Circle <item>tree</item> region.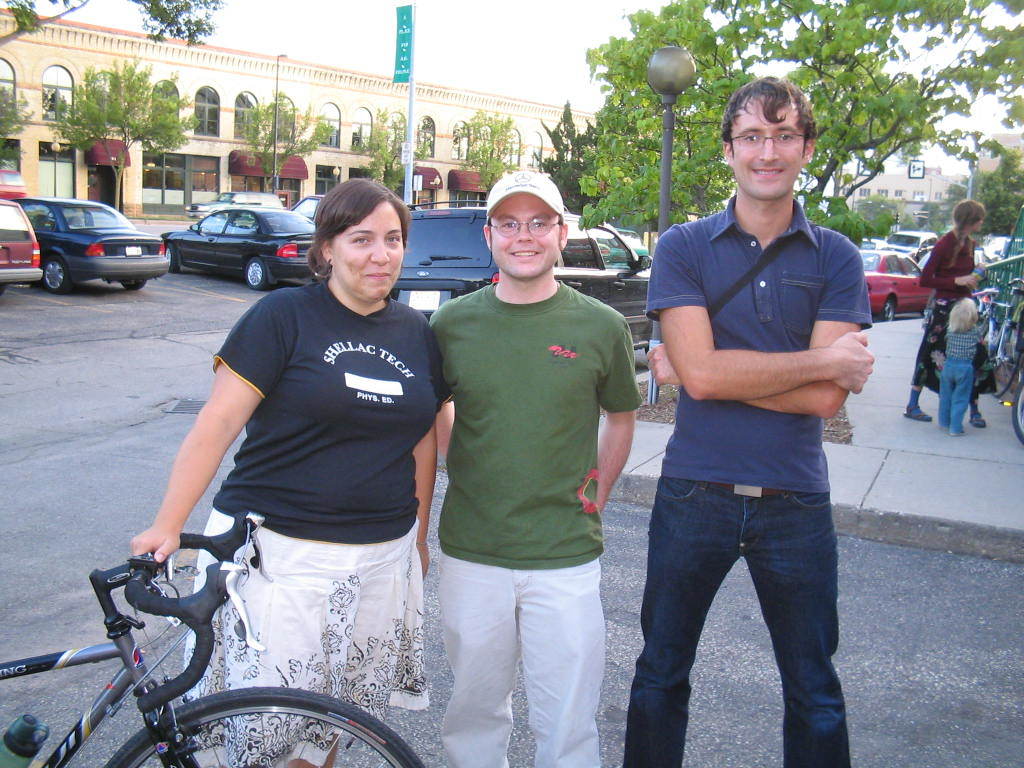
Region: (536, 87, 586, 221).
